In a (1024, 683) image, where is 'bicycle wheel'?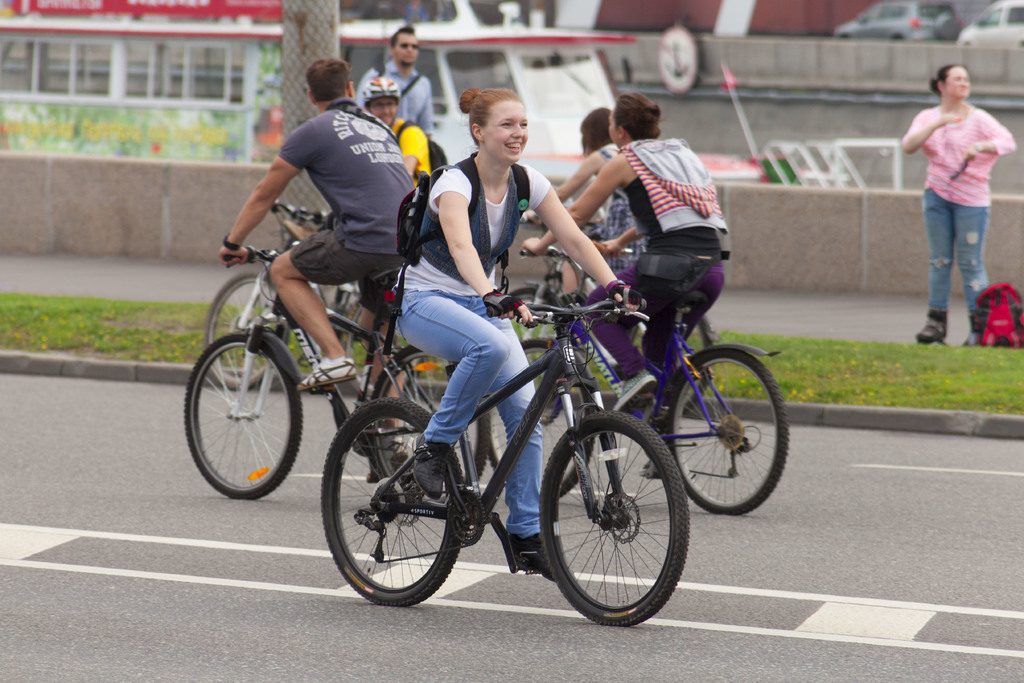
l=326, t=397, r=458, b=612.
